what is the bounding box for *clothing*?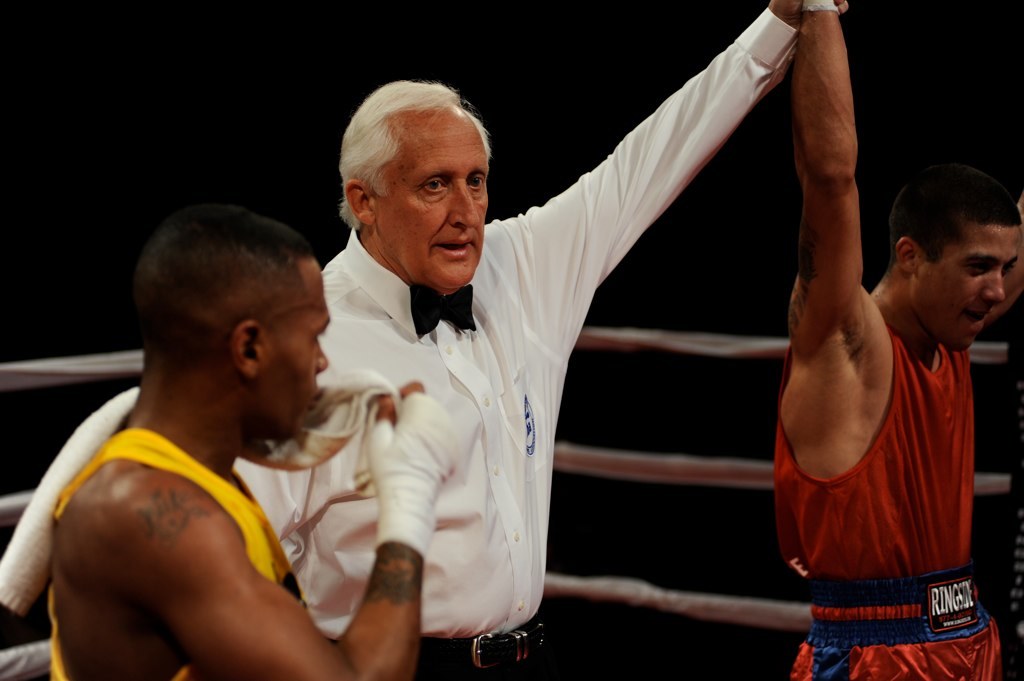
Rect(777, 213, 984, 635).
